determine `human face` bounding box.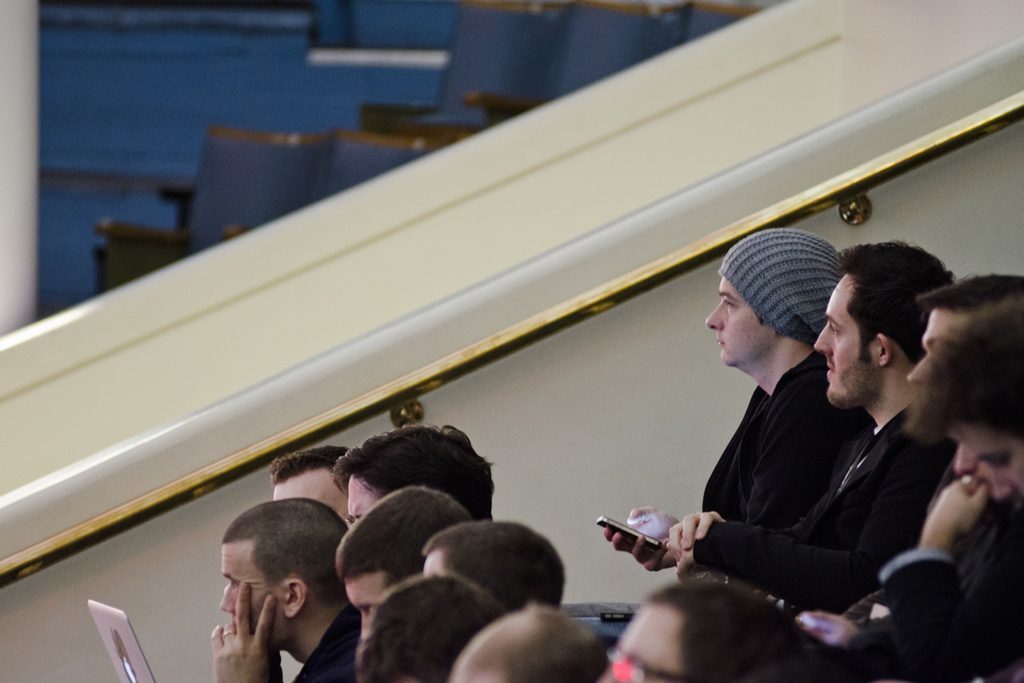
Determined: bbox=(597, 600, 684, 682).
